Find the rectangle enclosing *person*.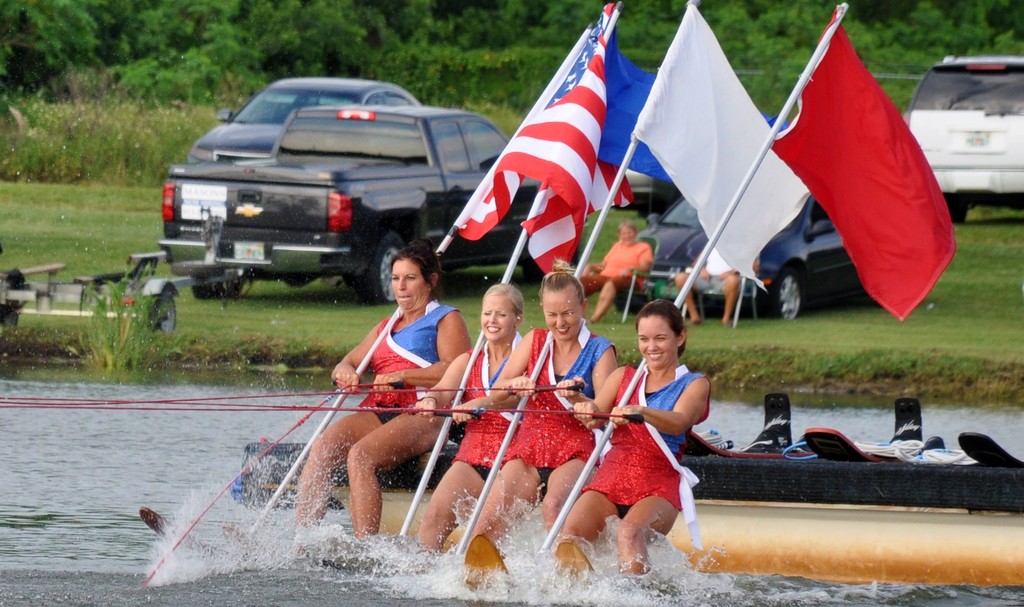
rect(410, 284, 522, 567).
